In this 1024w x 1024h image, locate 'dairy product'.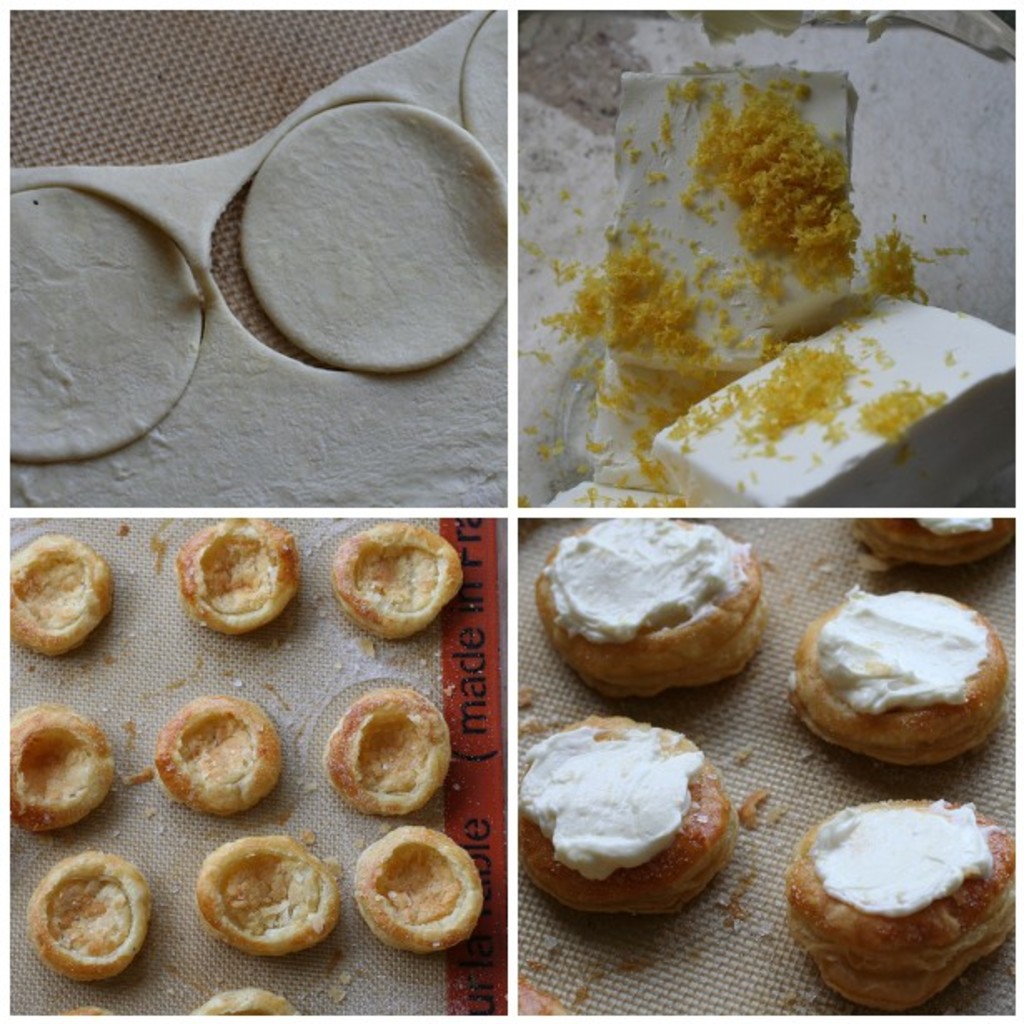
Bounding box: detection(521, 719, 704, 892).
